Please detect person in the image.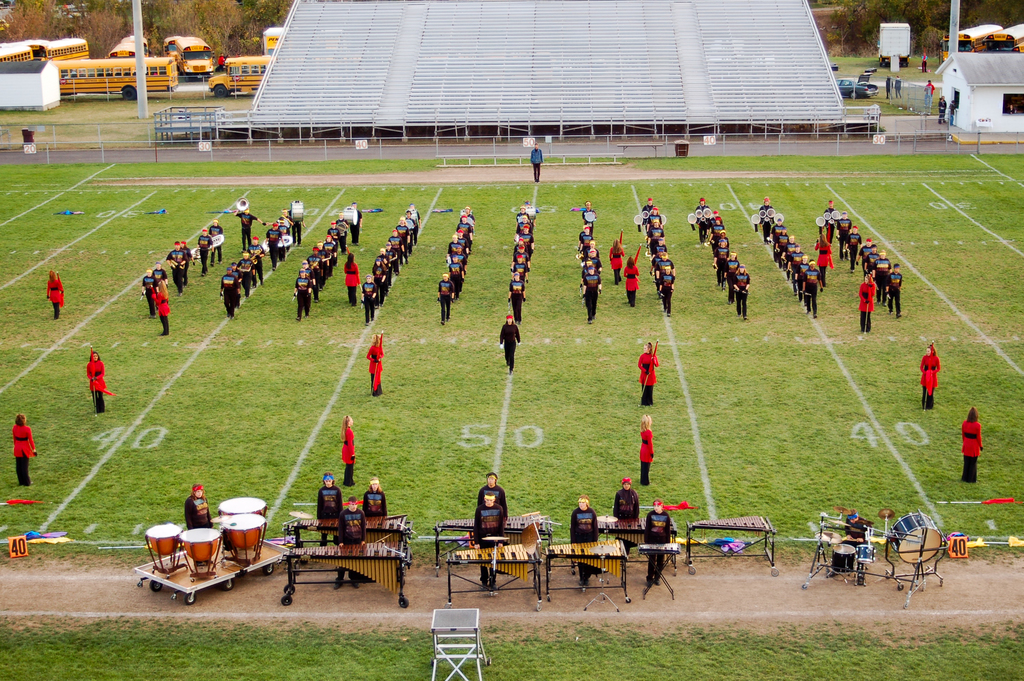
region(856, 270, 876, 334).
